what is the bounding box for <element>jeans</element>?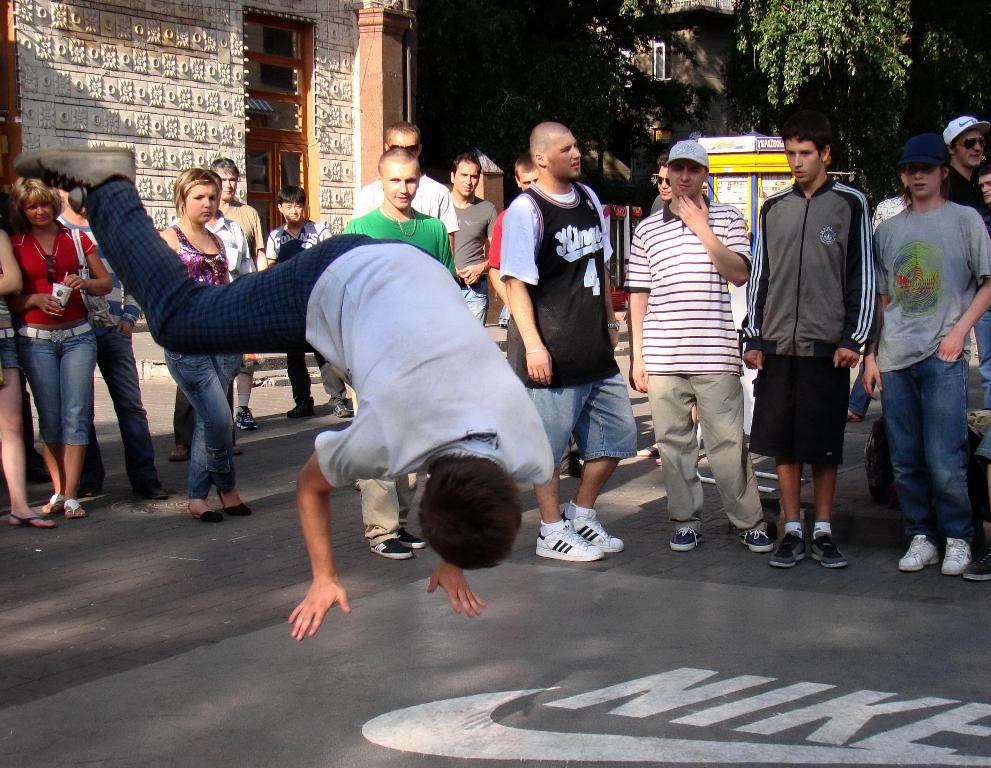
BBox(972, 302, 990, 455).
